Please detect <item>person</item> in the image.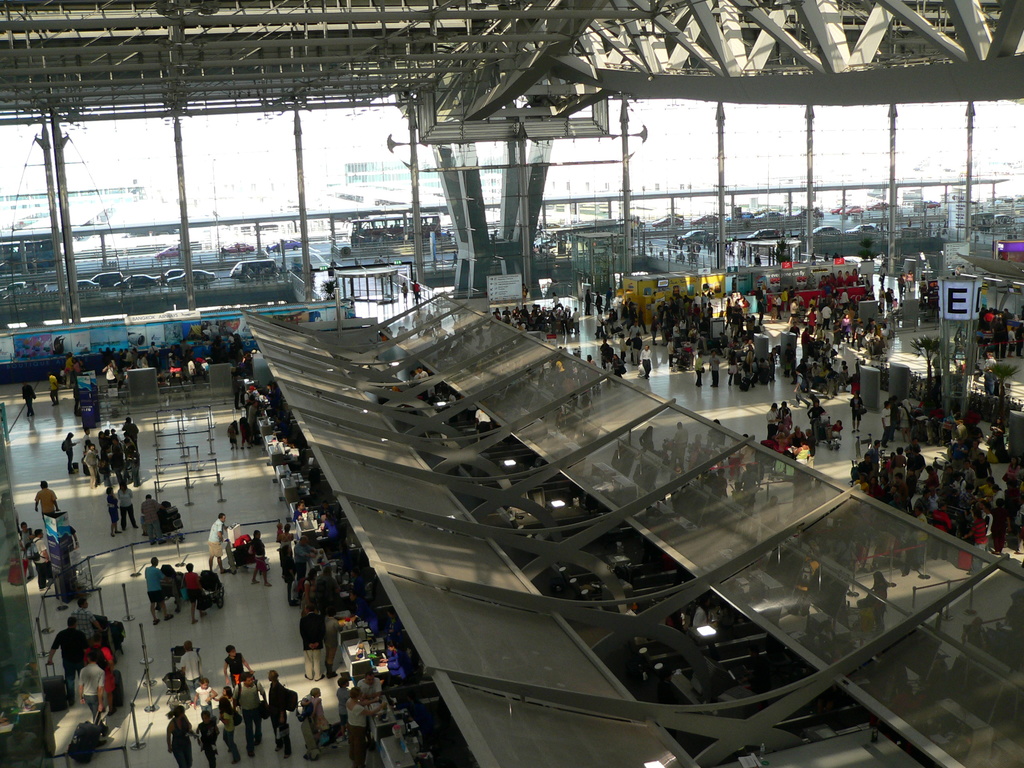
box=[175, 564, 202, 618].
